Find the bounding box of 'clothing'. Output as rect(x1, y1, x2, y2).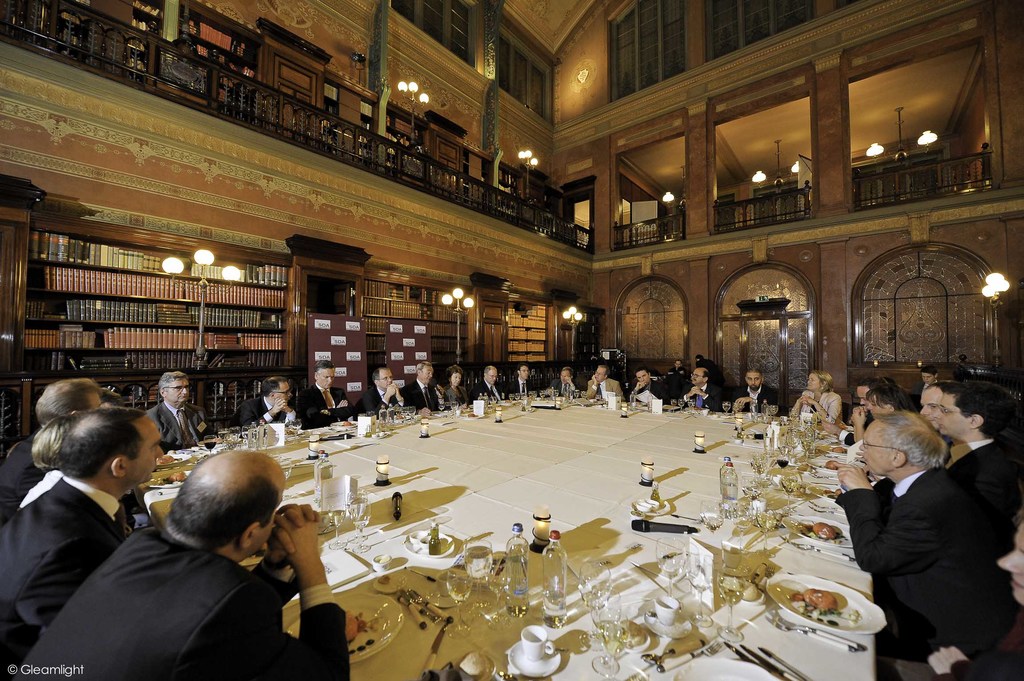
rect(225, 388, 296, 433).
